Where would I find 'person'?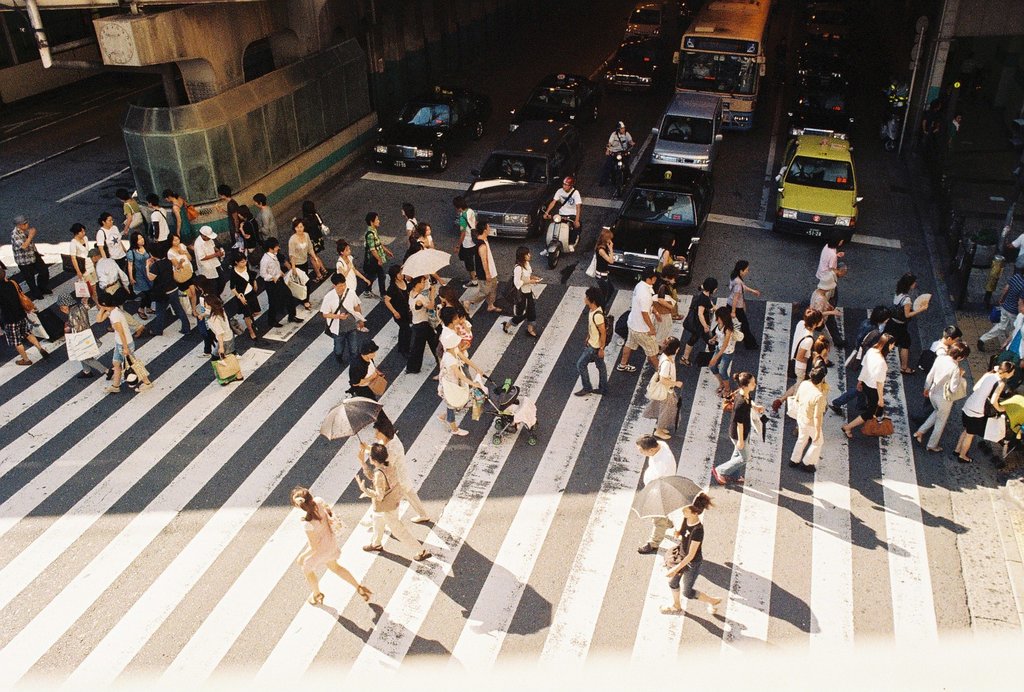
At (710,308,740,394).
